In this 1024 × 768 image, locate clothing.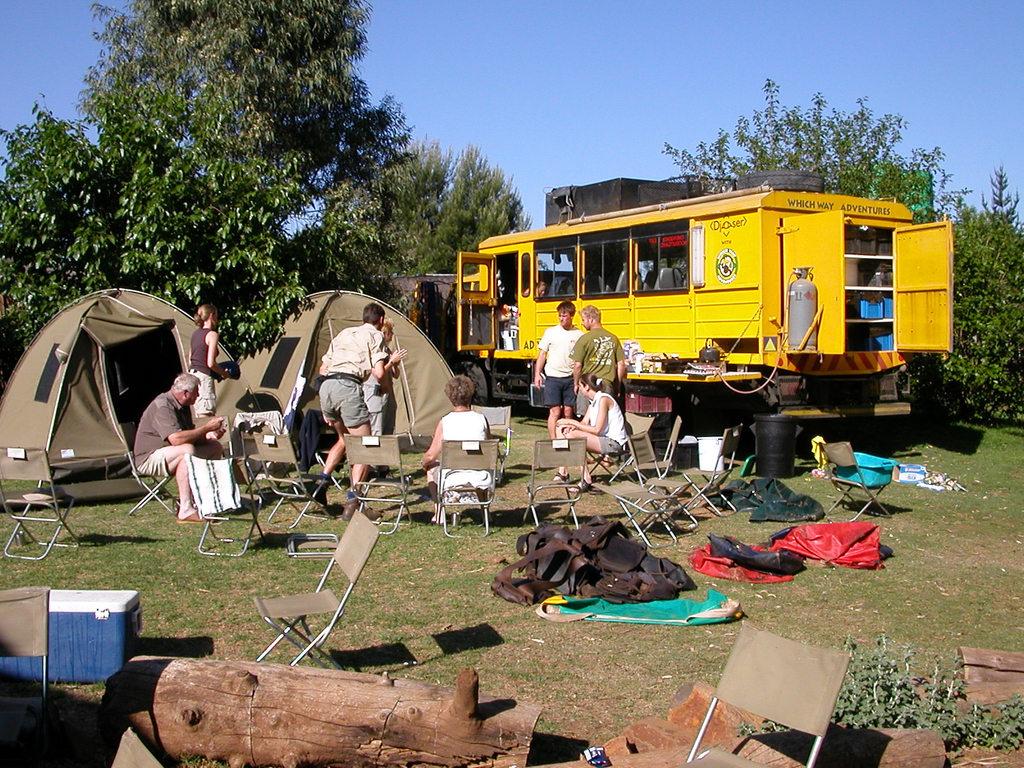
Bounding box: region(195, 323, 222, 422).
